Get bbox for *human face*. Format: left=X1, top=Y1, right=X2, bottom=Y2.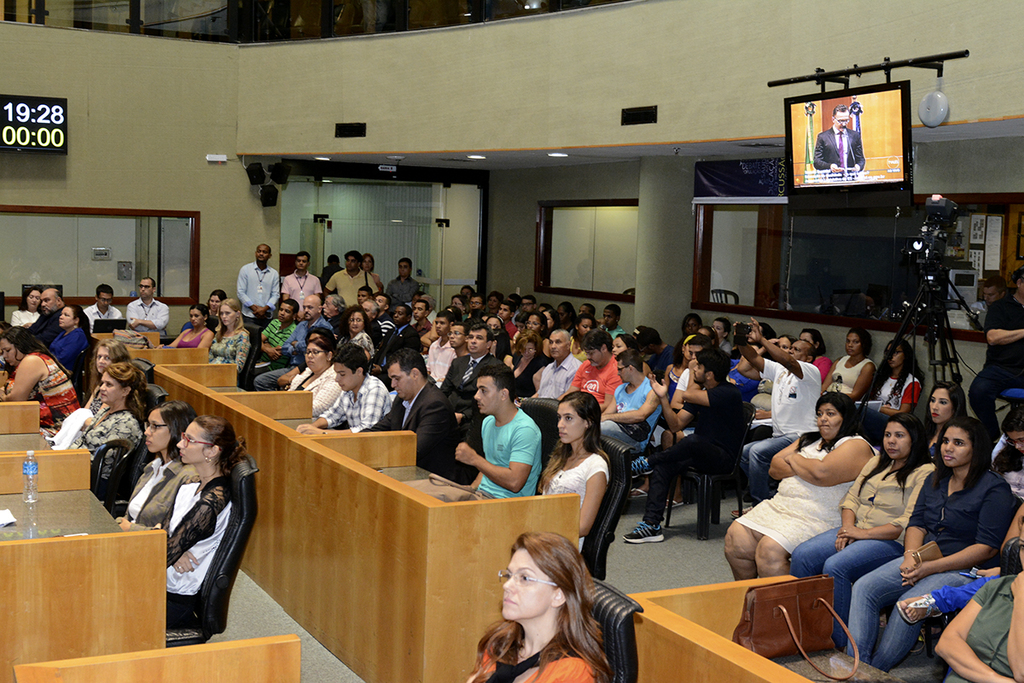
left=138, top=278, right=154, bottom=296.
